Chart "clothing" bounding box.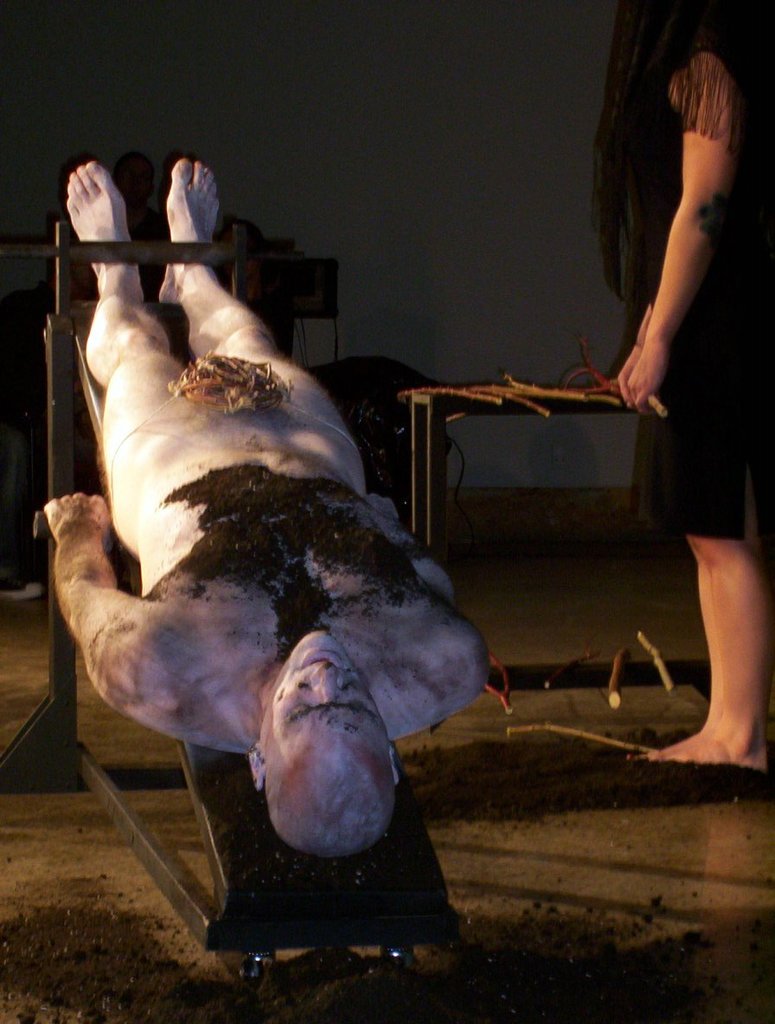
Charted: rect(591, 1, 760, 554).
